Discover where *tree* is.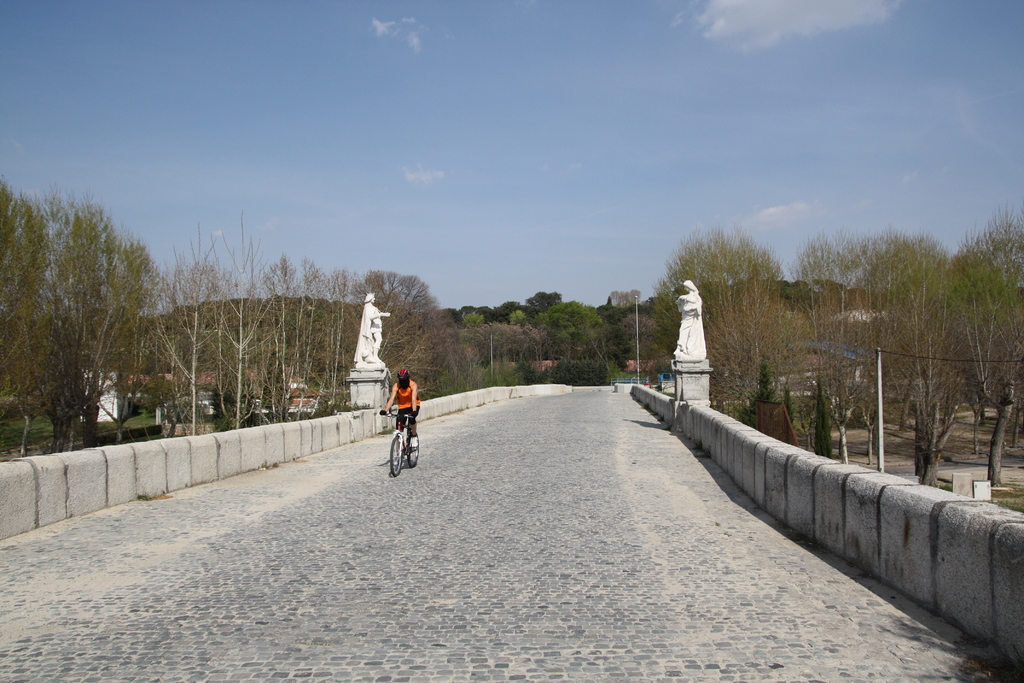
Discovered at Rect(345, 267, 456, 393).
